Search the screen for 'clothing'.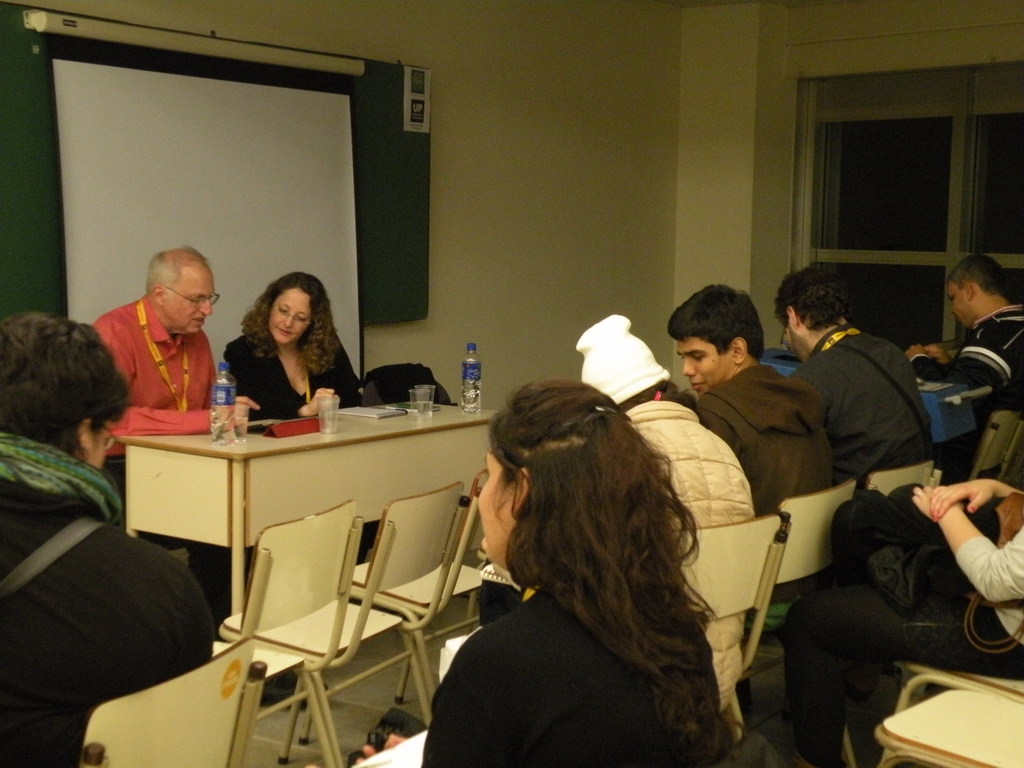
Found at {"left": 604, "top": 388, "right": 759, "bottom": 748}.
